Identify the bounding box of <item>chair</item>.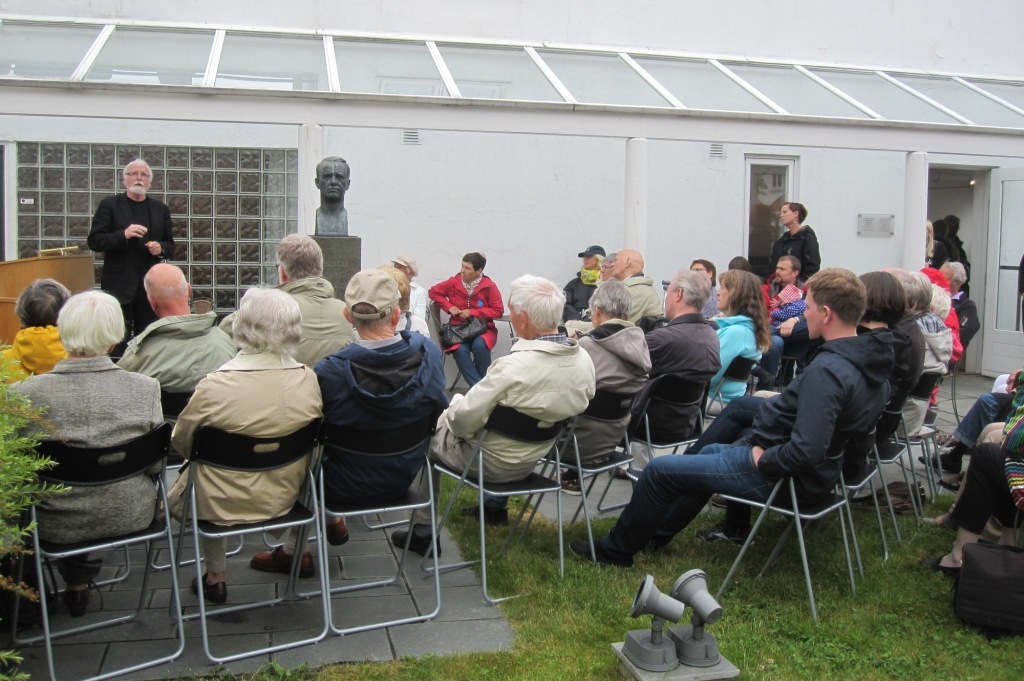
(702, 357, 756, 424).
